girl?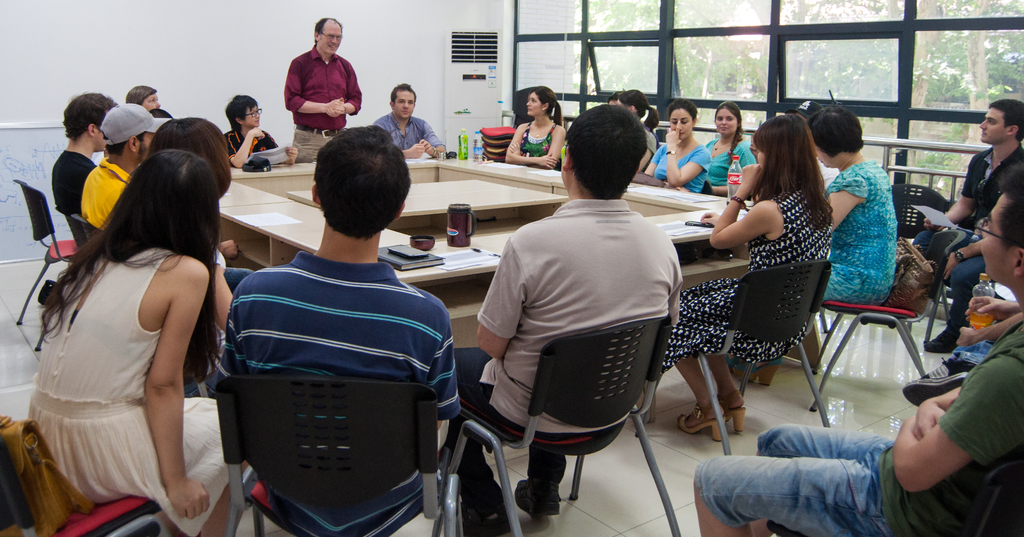
select_region(15, 150, 243, 536)
